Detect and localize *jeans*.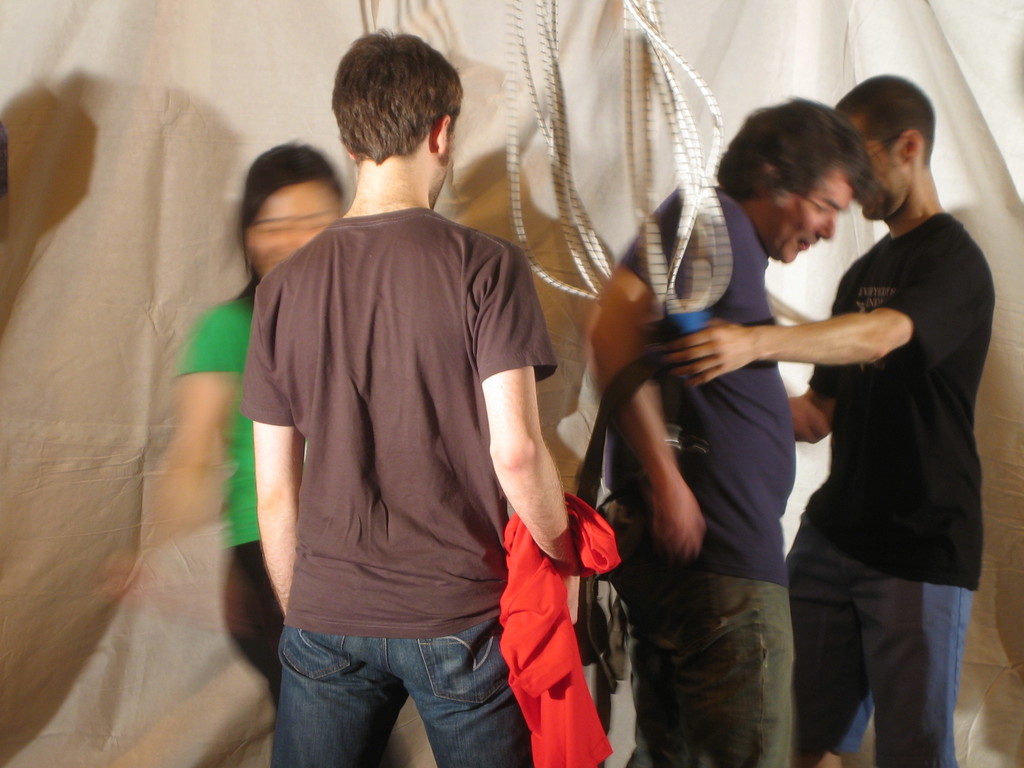
Localized at detection(262, 602, 518, 758).
